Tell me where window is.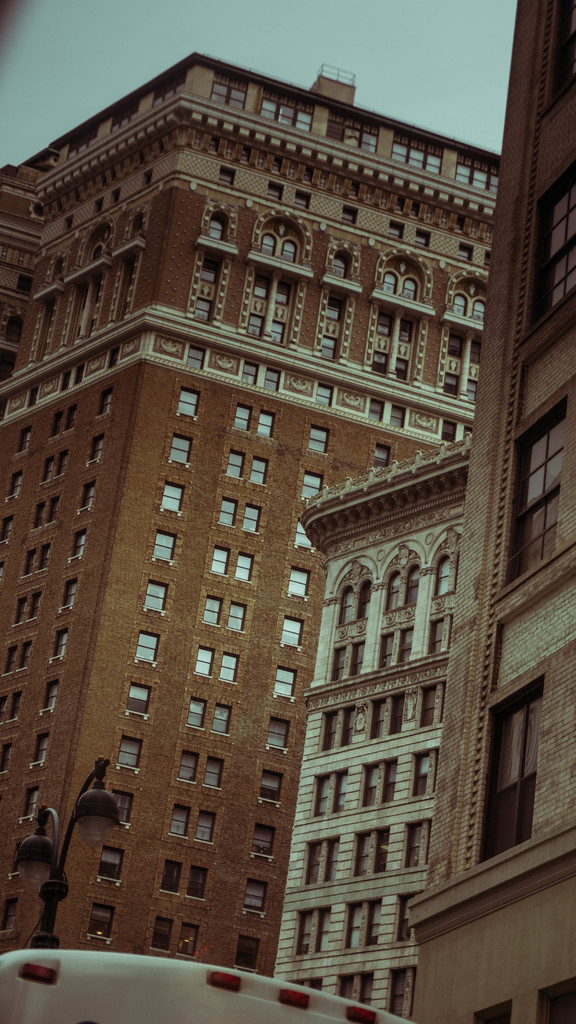
window is at {"left": 53, "top": 576, "right": 77, "bottom": 609}.
